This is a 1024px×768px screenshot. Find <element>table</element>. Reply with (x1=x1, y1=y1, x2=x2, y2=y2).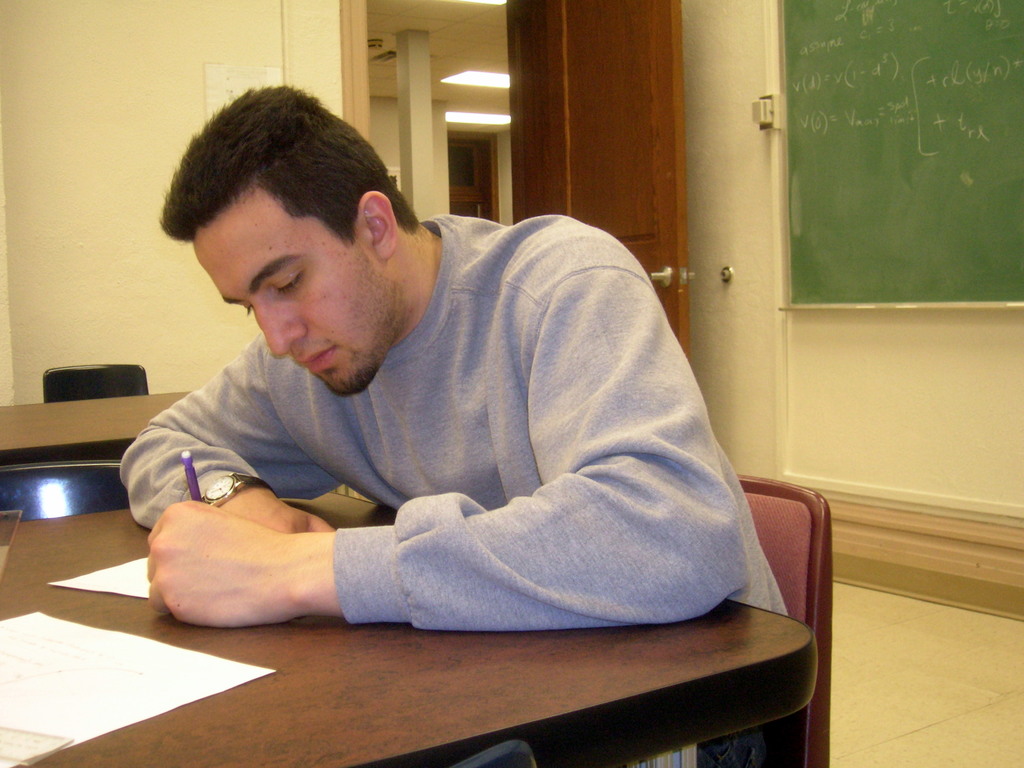
(x1=0, y1=451, x2=835, y2=767).
